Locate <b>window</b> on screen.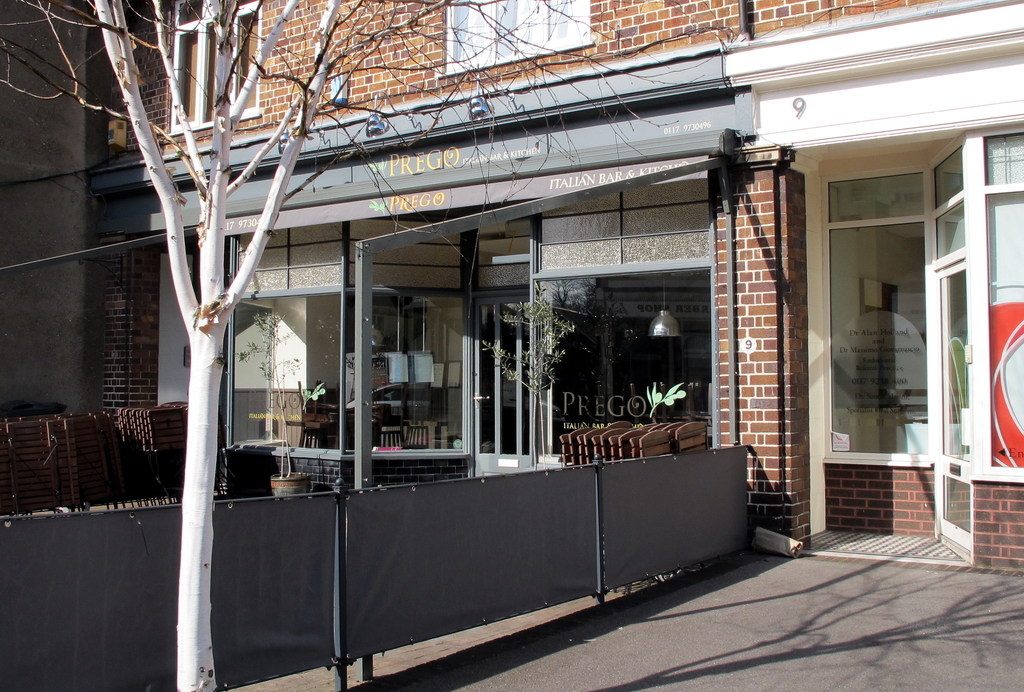
On screen at left=442, top=0, right=599, bottom=68.
